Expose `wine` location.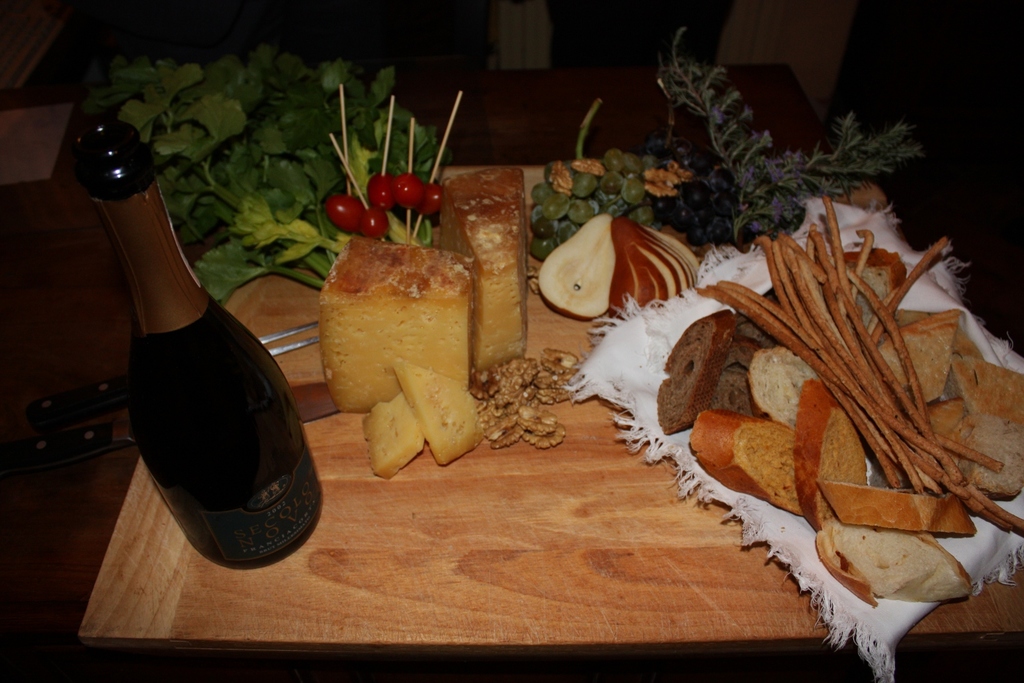
Exposed at <box>79,115,311,585</box>.
